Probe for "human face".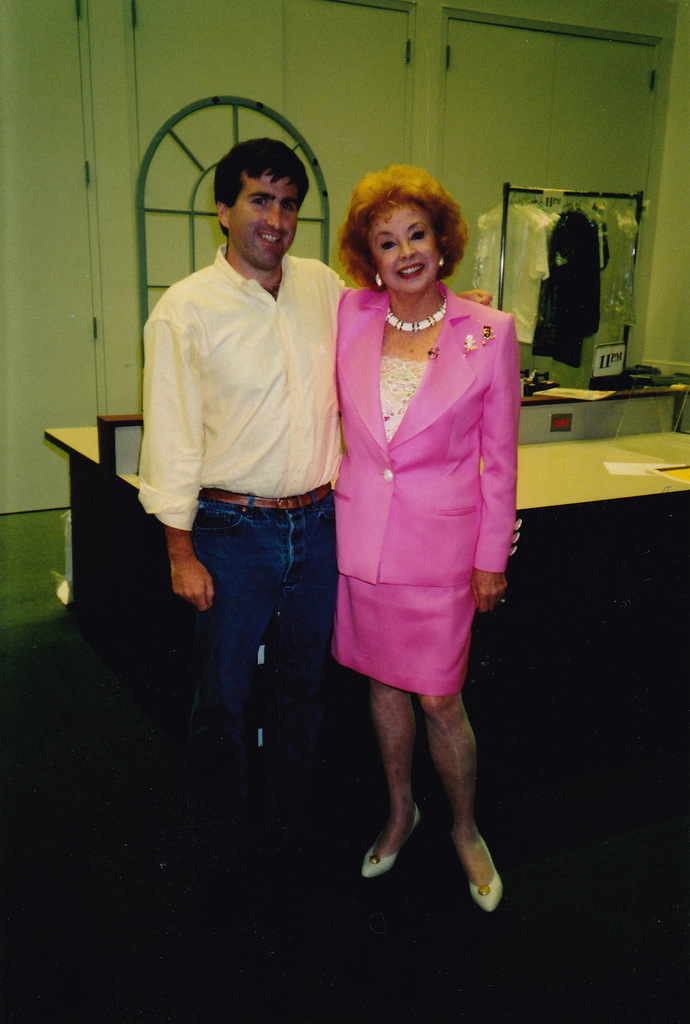
Probe result: 215/161/308/273.
